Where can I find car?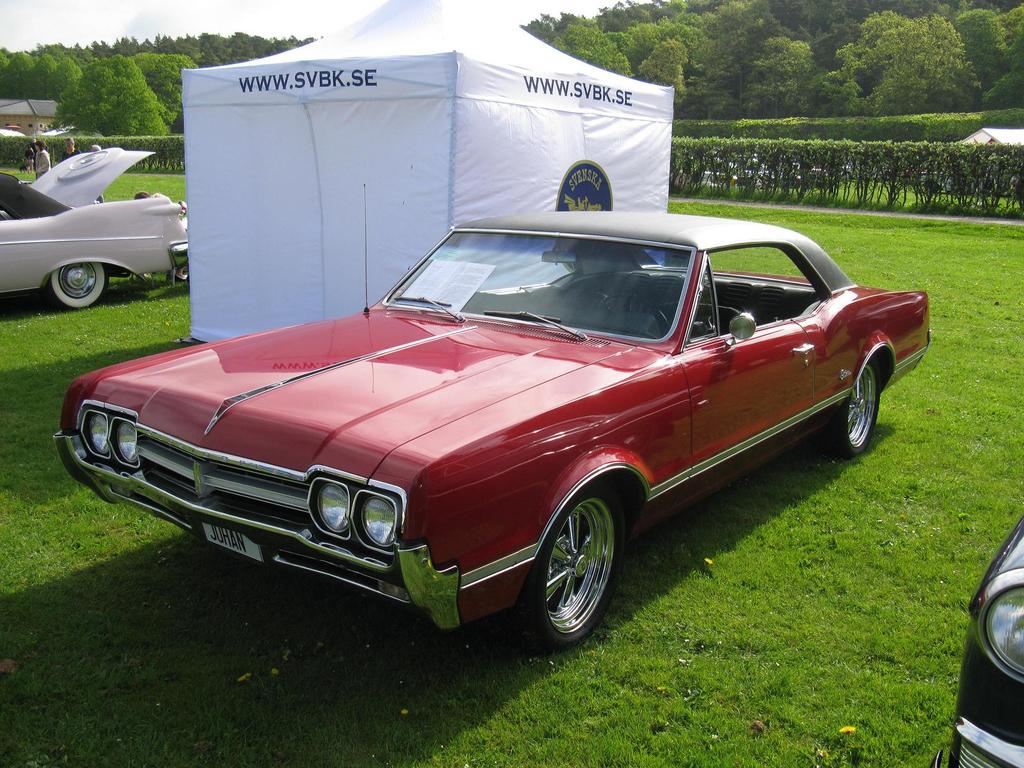
You can find it at bbox=(56, 183, 931, 660).
